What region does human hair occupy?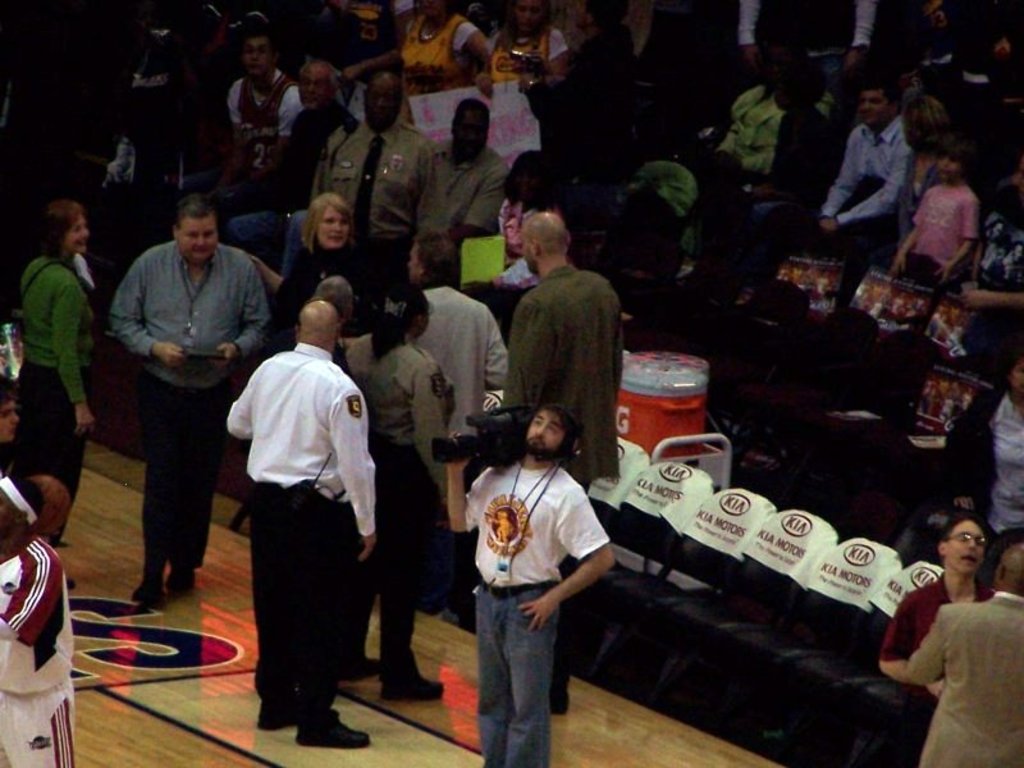
(934,133,973,177).
